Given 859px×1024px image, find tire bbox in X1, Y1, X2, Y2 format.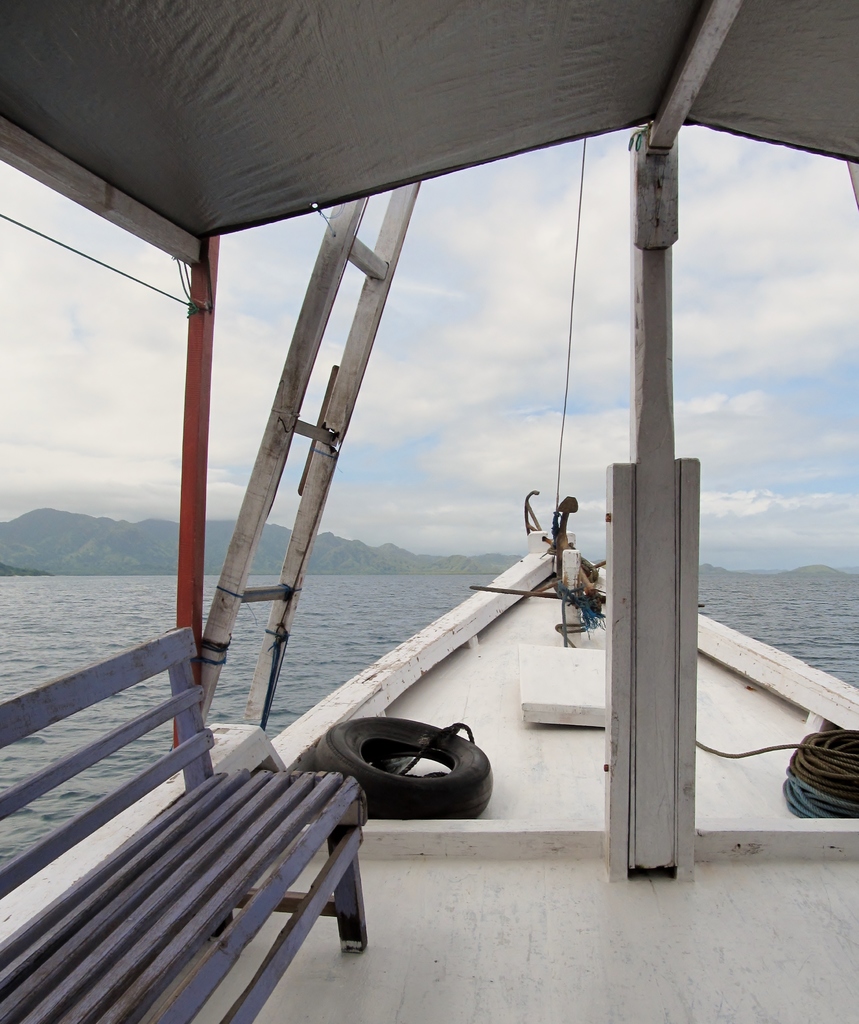
324, 710, 494, 804.
